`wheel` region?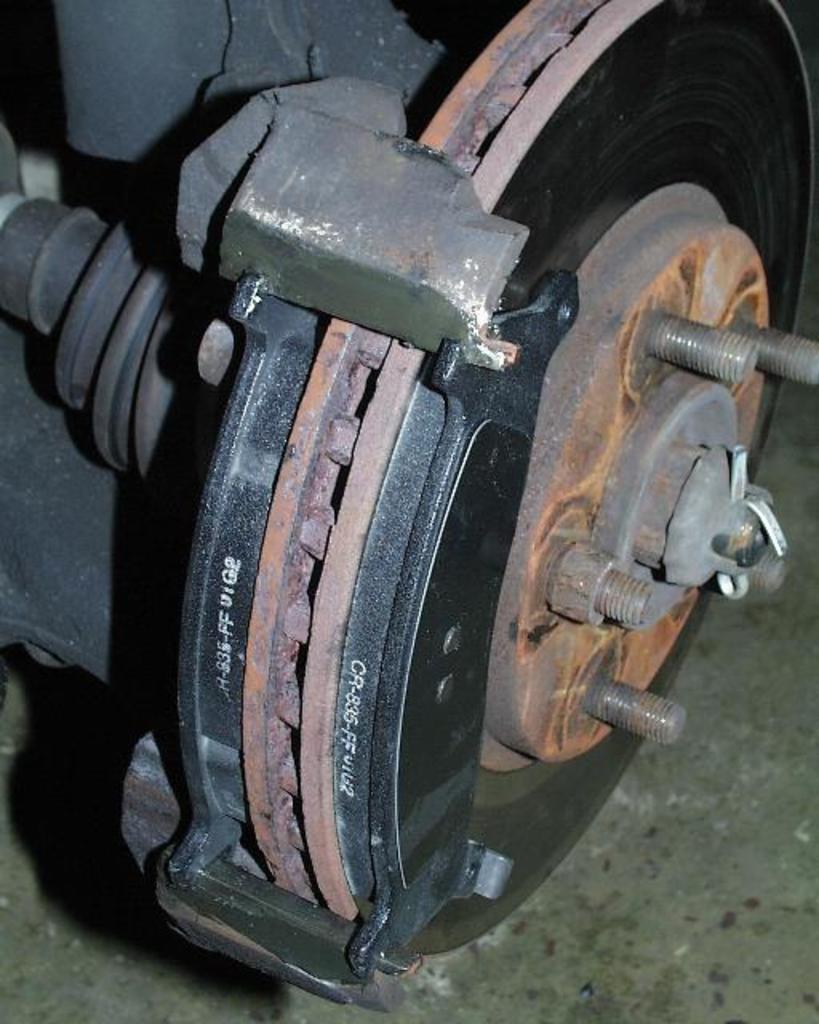
select_region(475, 182, 781, 800)
